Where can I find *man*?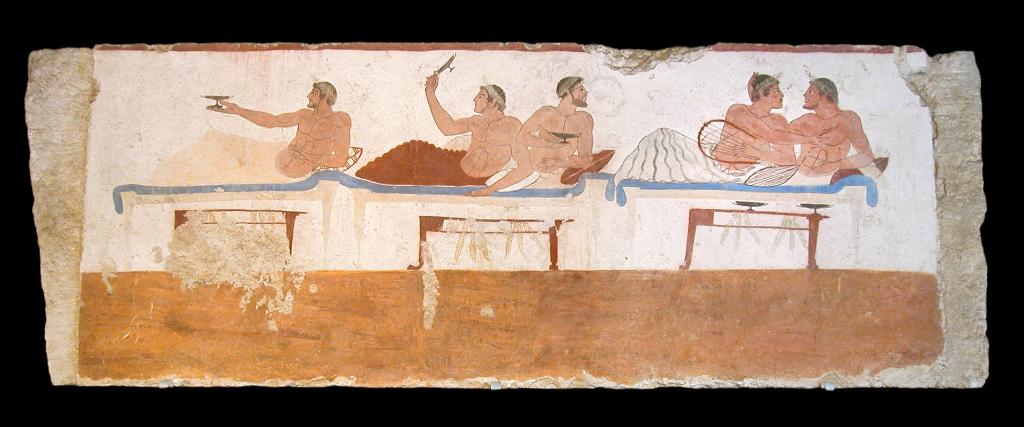
You can find it at {"x1": 617, "y1": 71, "x2": 799, "y2": 188}.
